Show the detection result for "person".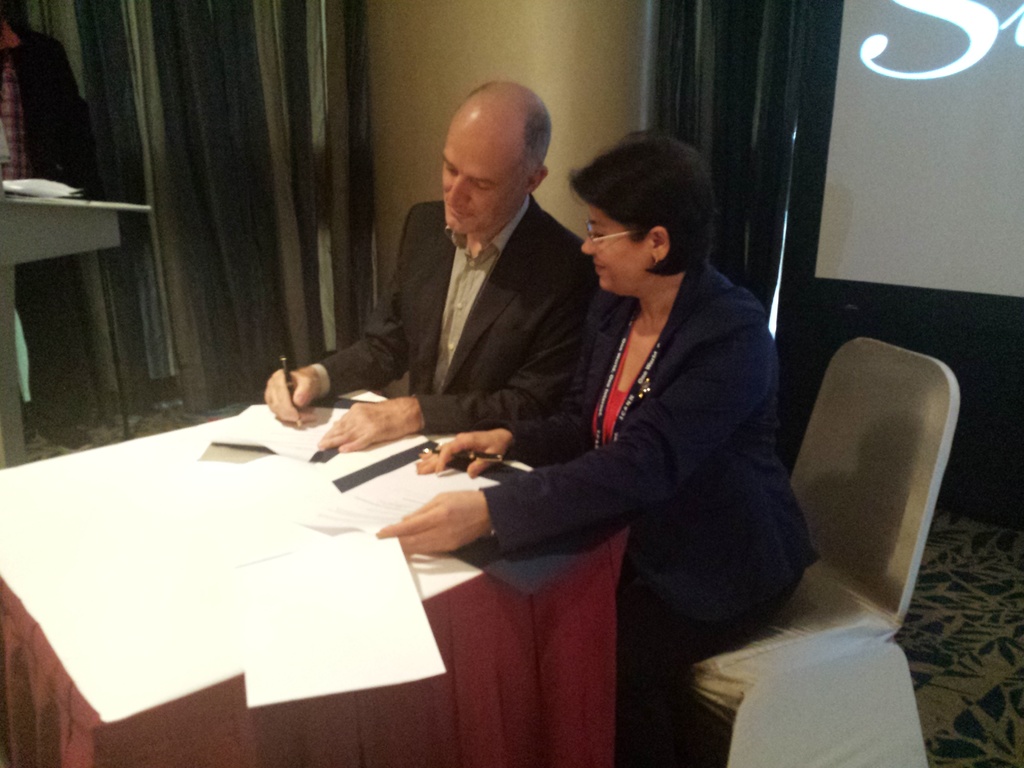
rect(0, 0, 95, 456).
